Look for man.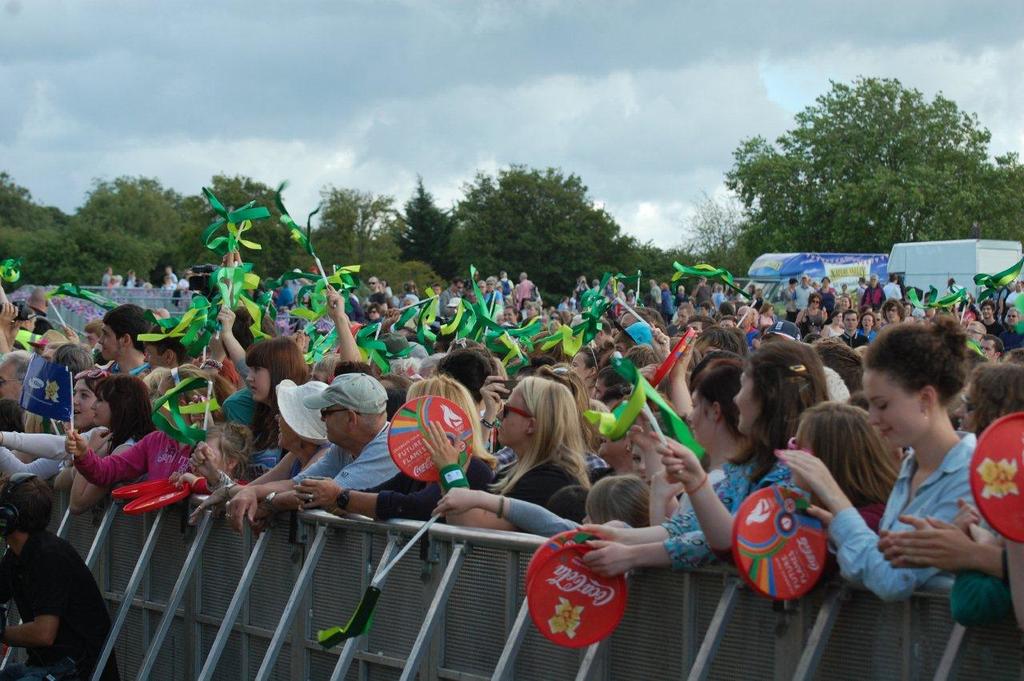
Found: left=367, top=278, right=382, bottom=294.
